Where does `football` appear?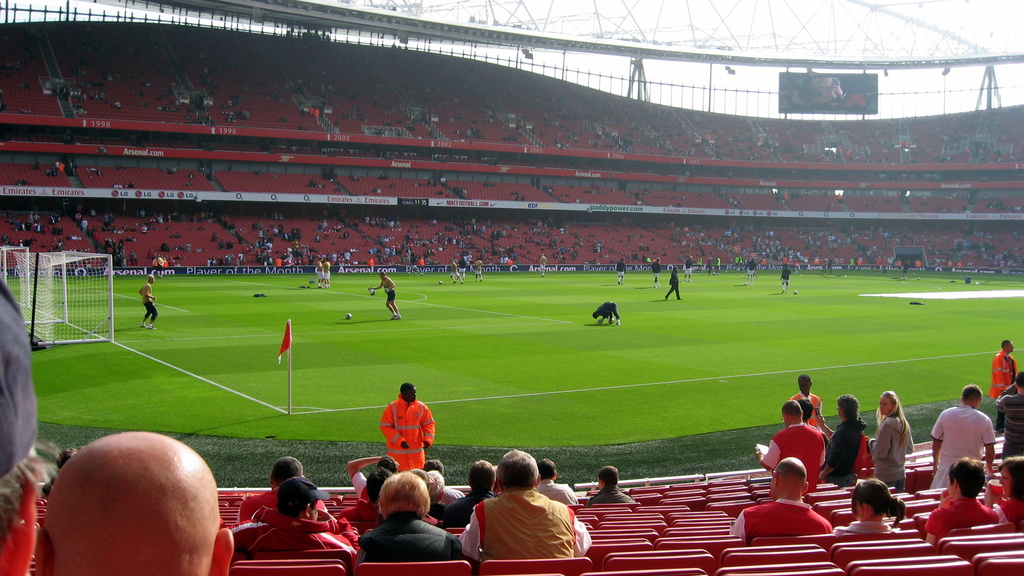
Appears at {"x1": 435, "y1": 276, "x2": 445, "y2": 285}.
